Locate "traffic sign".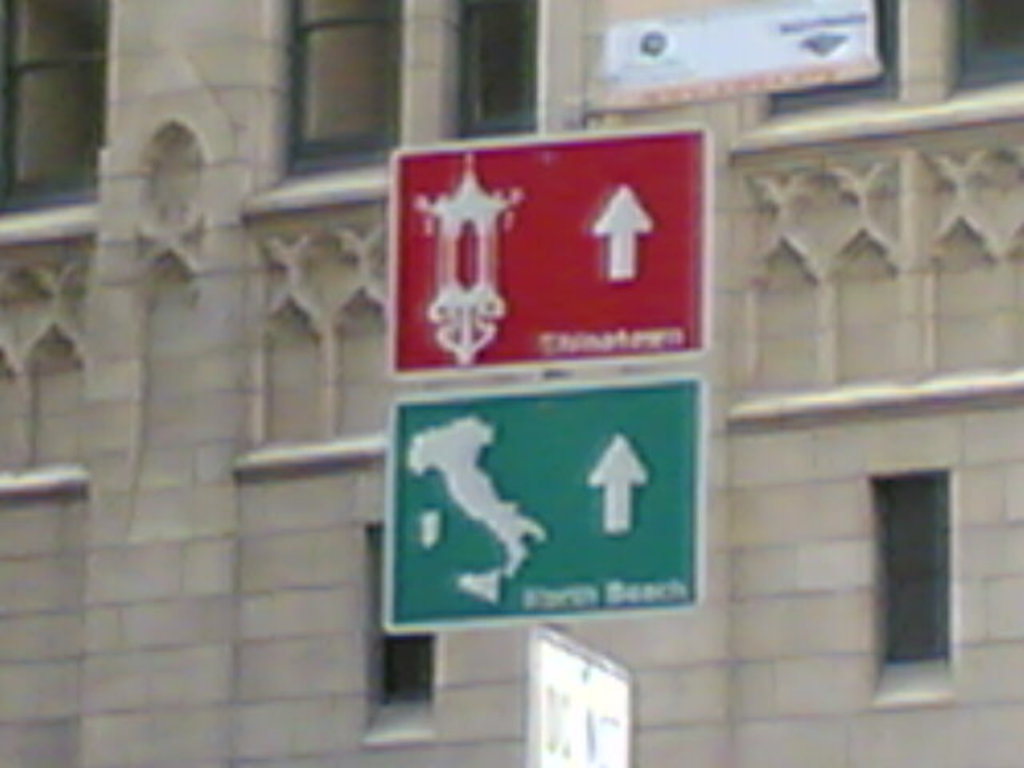
Bounding box: [left=382, top=366, right=718, bottom=634].
